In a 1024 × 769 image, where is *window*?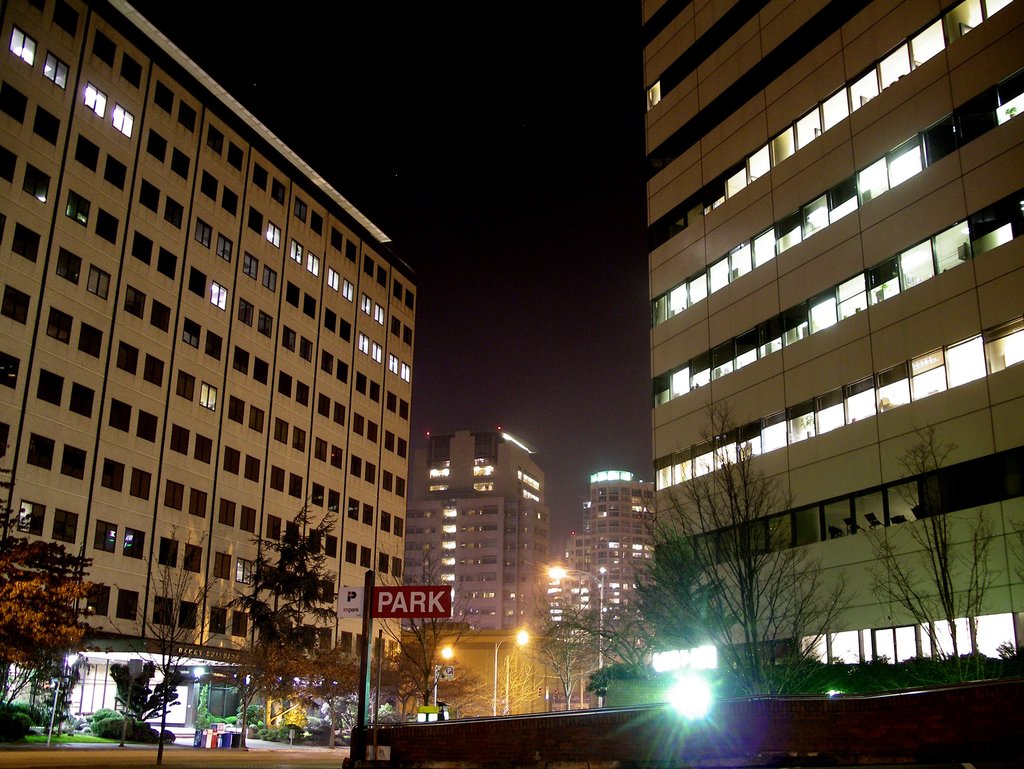
(109,100,138,140).
